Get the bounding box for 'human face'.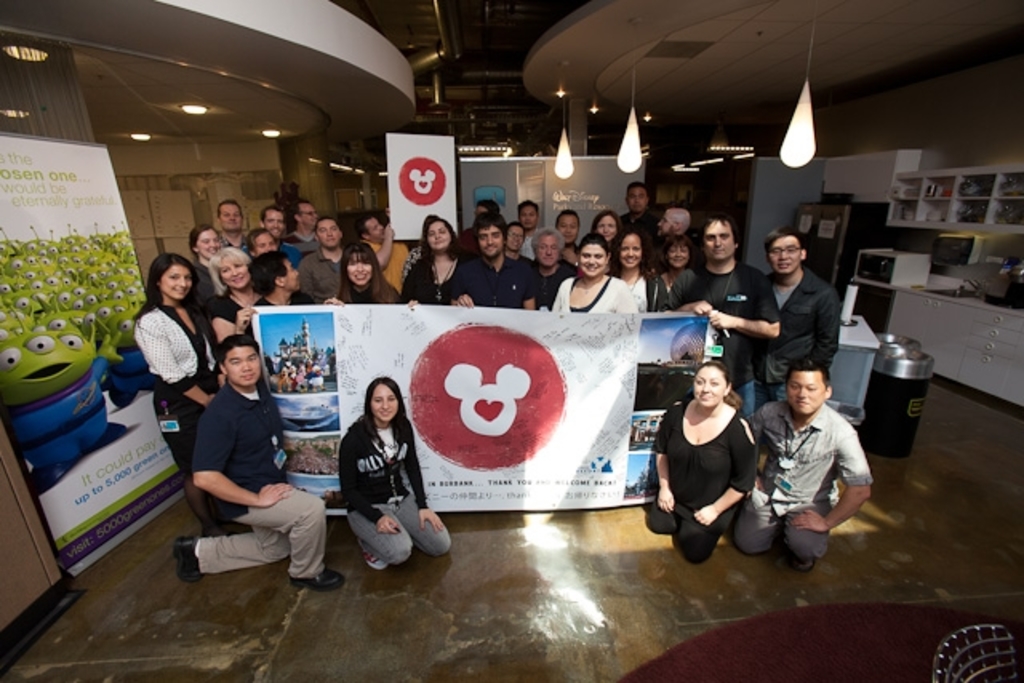
789/373/829/417.
